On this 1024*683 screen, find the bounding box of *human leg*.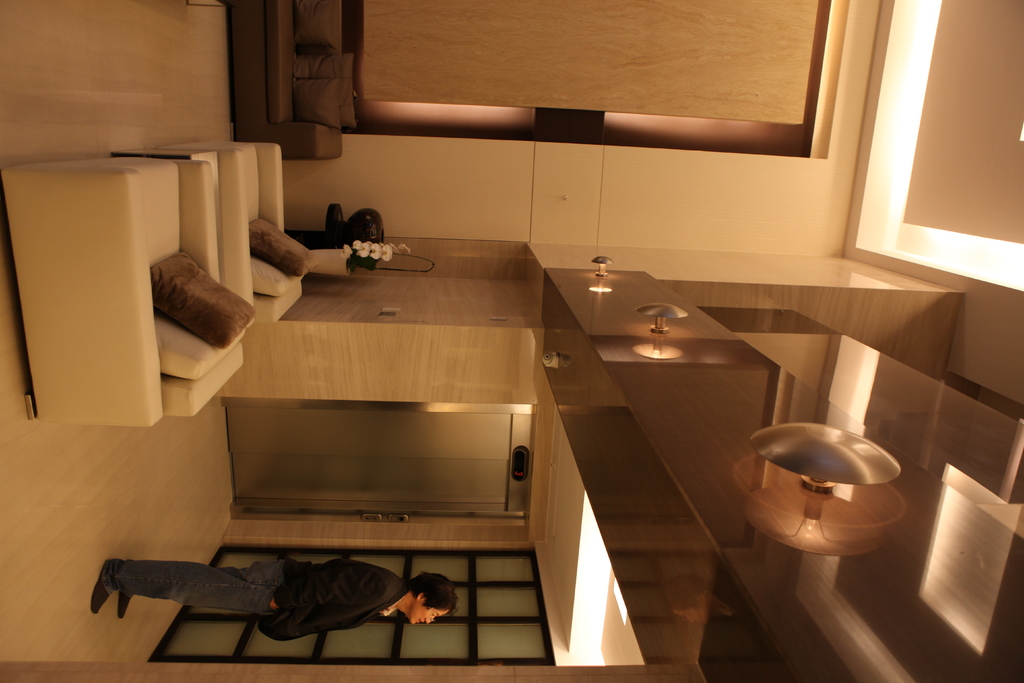
Bounding box: [115, 562, 282, 617].
